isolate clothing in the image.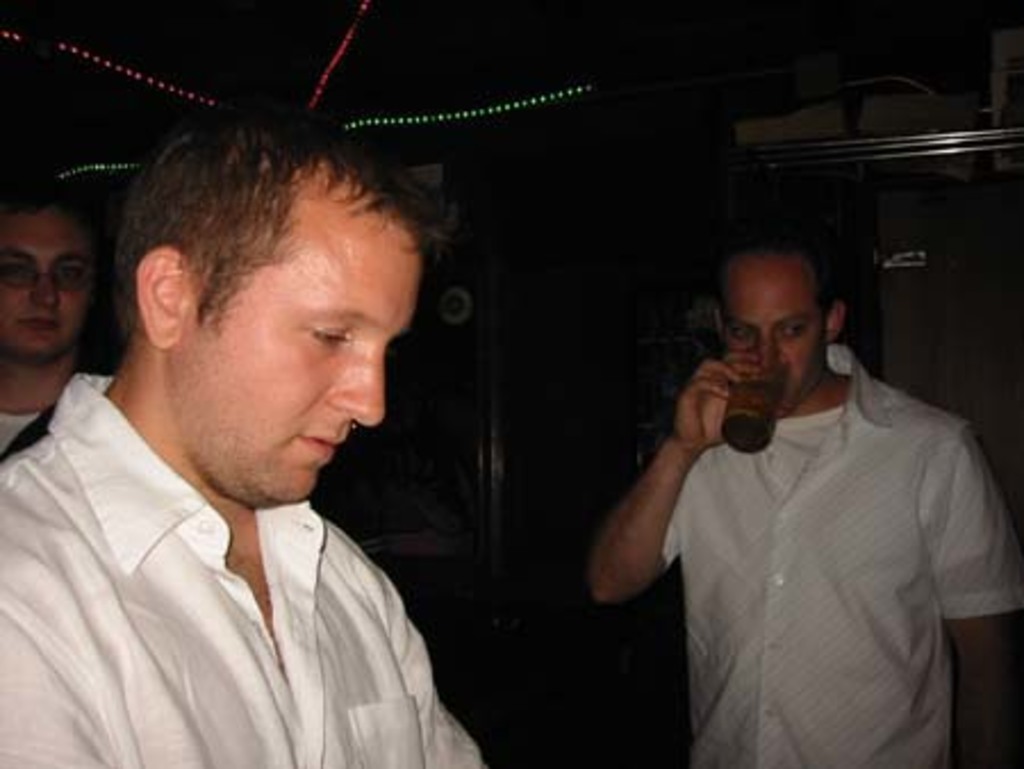
Isolated region: select_region(2, 371, 482, 767).
